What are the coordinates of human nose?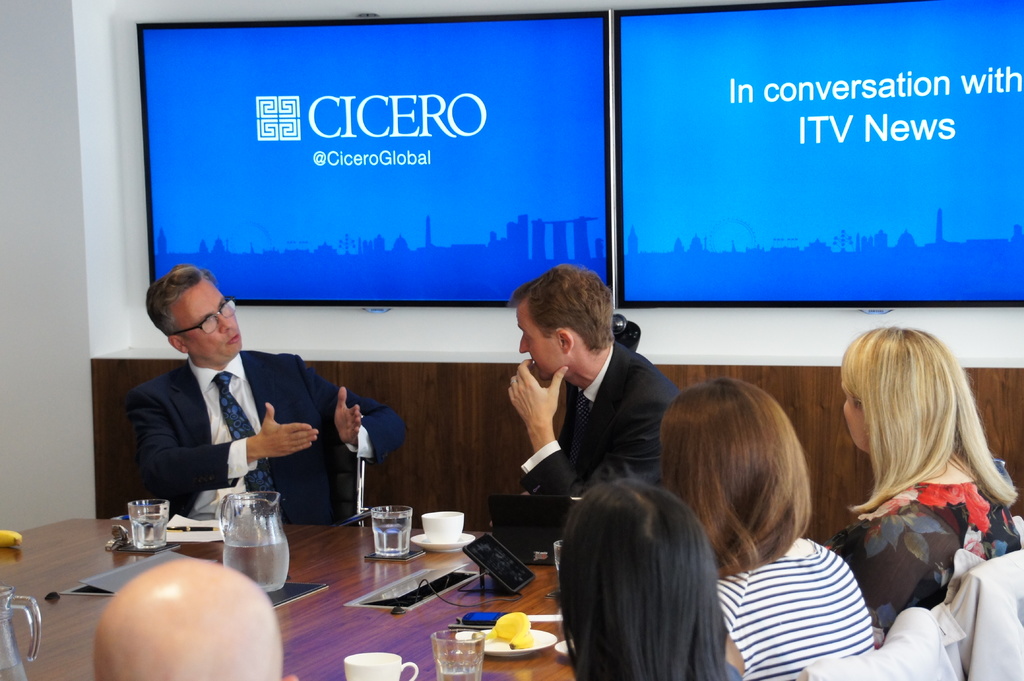
bbox(520, 333, 531, 353).
